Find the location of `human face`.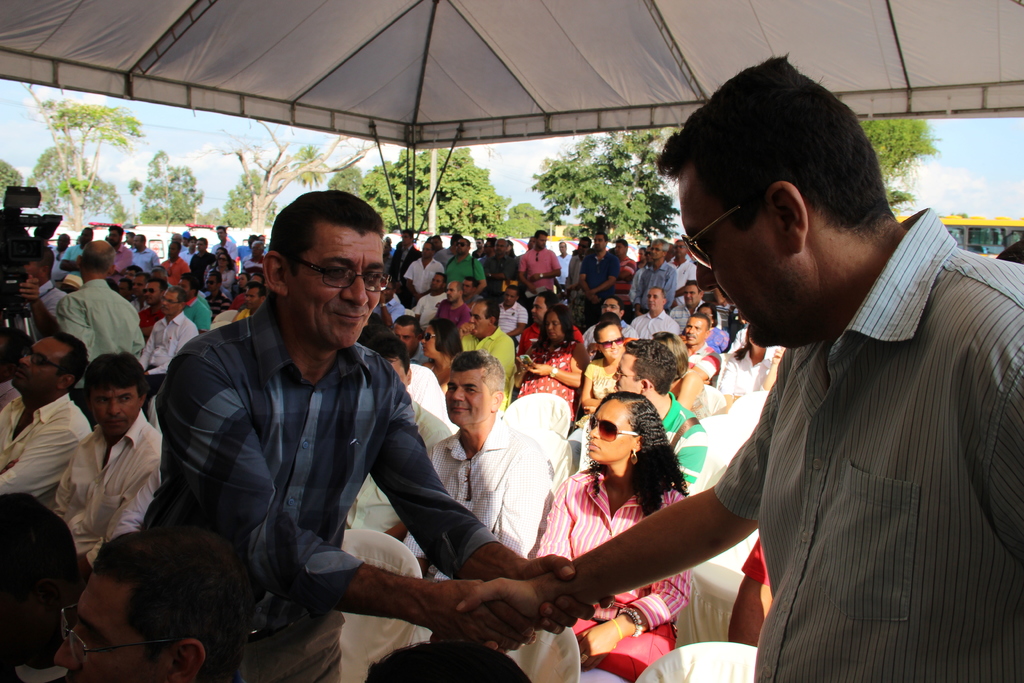
Location: x1=440, y1=364, x2=493, y2=429.
